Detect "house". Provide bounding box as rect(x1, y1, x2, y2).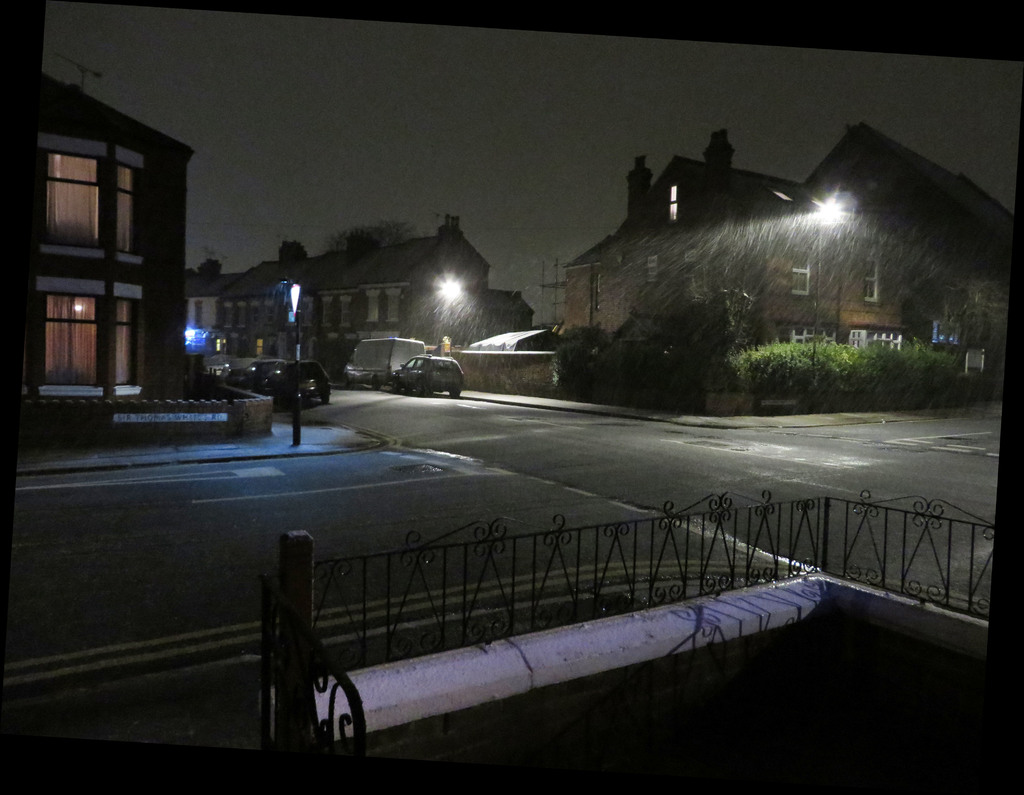
rect(205, 239, 495, 351).
